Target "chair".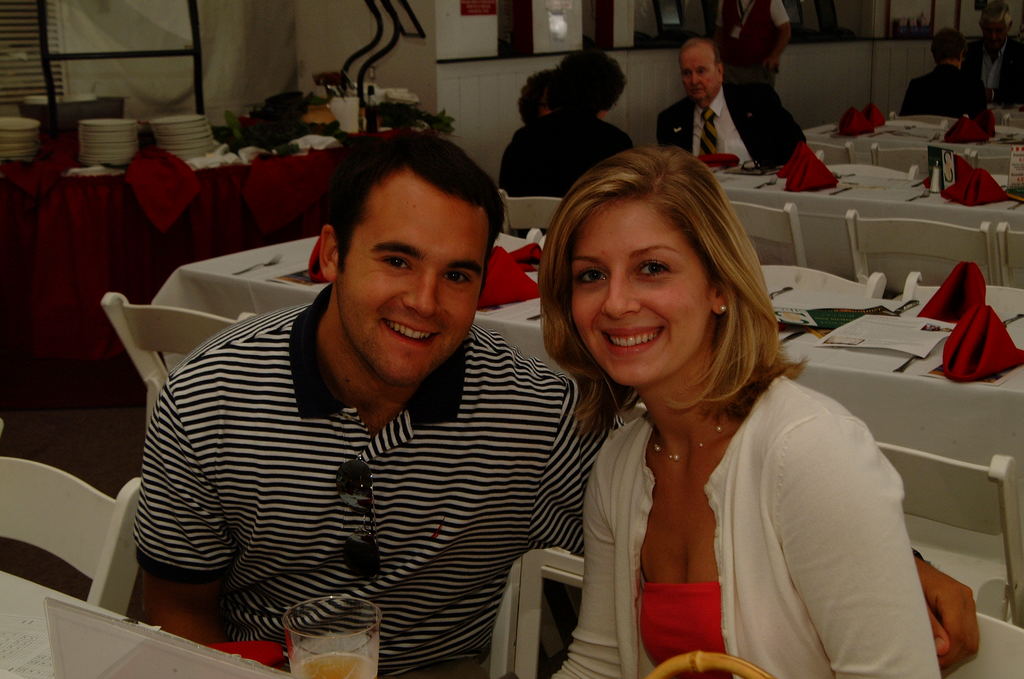
Target region: 804:139:857:165.
